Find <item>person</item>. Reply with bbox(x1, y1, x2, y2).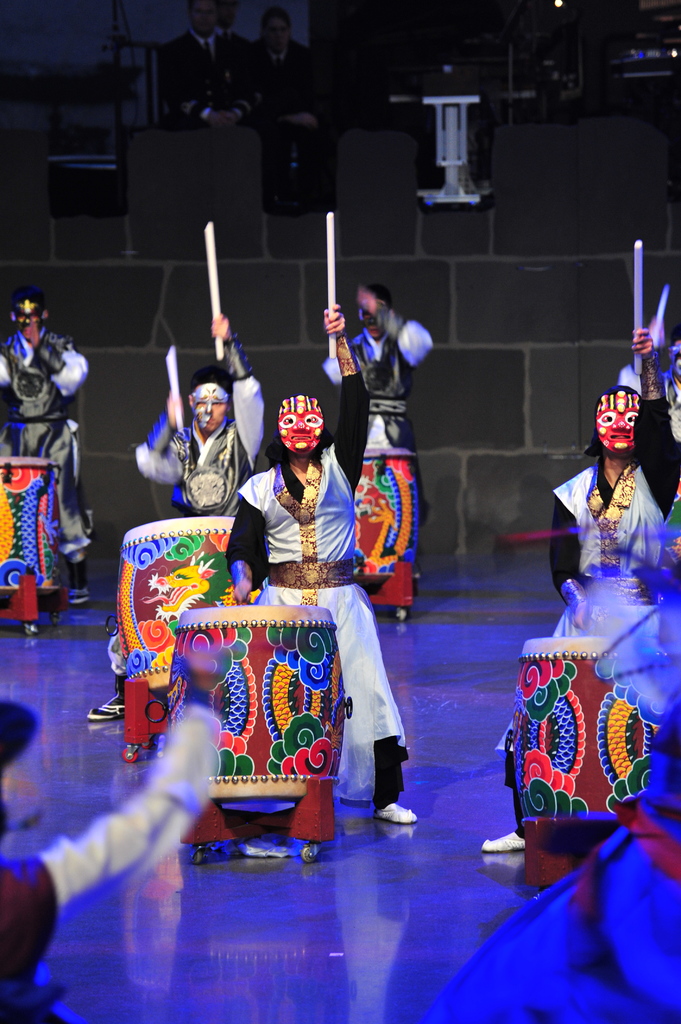
bbox(634, 275, 680, 567).
